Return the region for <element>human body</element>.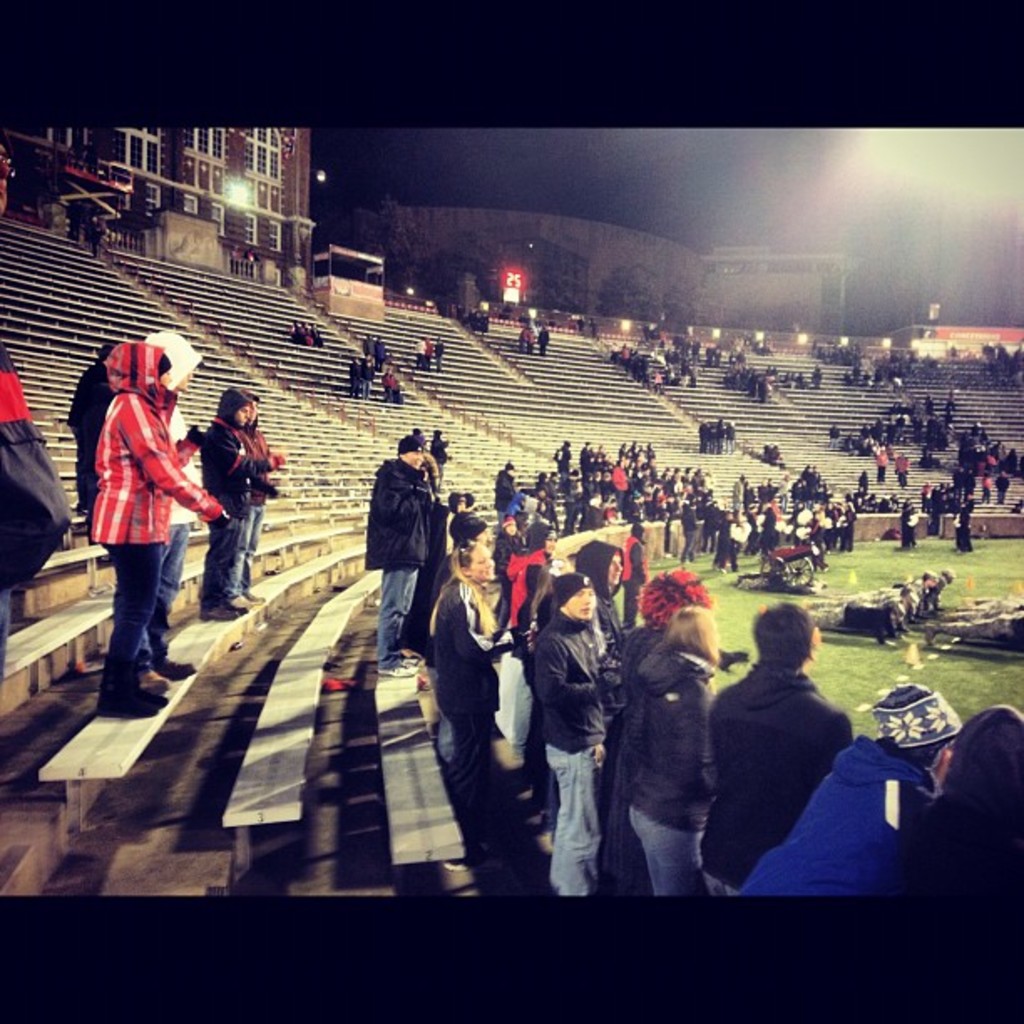
<bbox>699, 422, 741, 455</bbox>.
